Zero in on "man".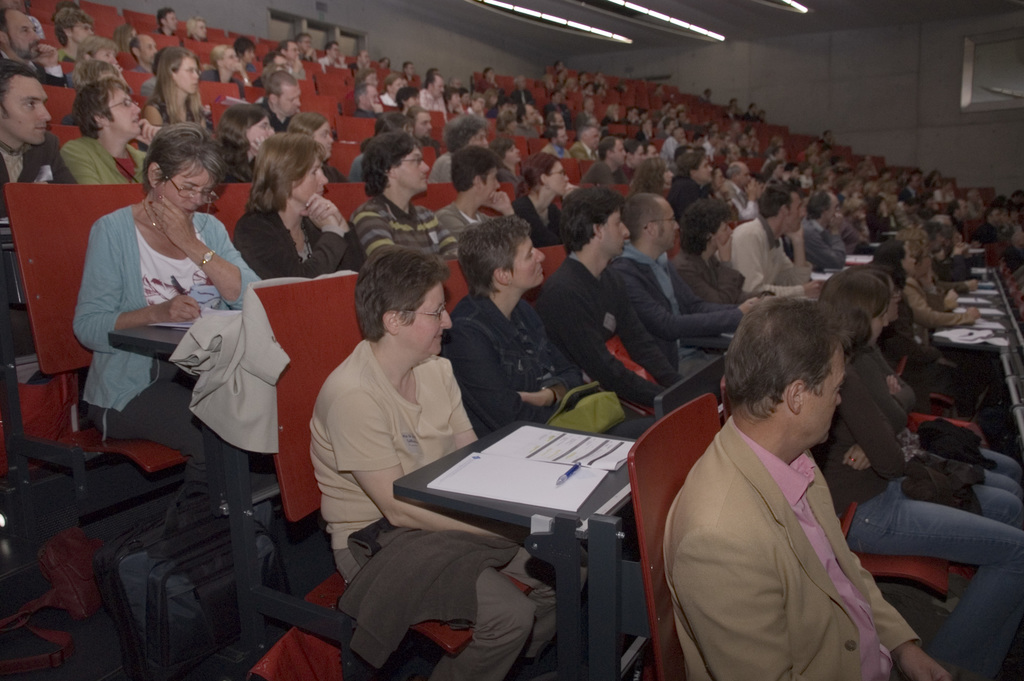
Zeroed in: 404 62 416 81.
